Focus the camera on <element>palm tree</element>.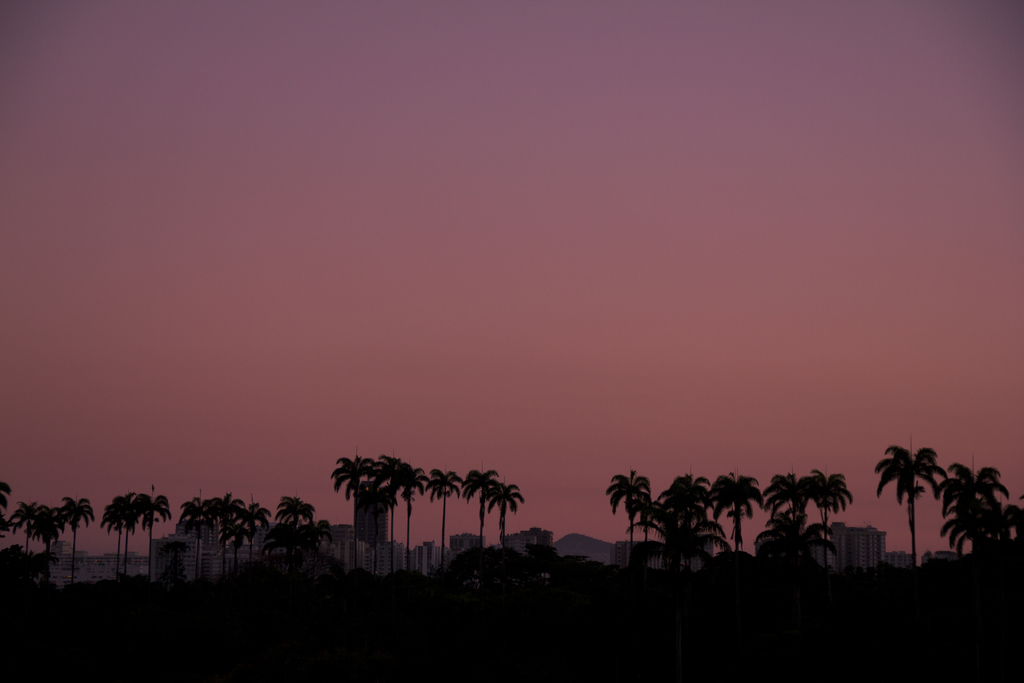
Focus region: 20:497:62:587.
